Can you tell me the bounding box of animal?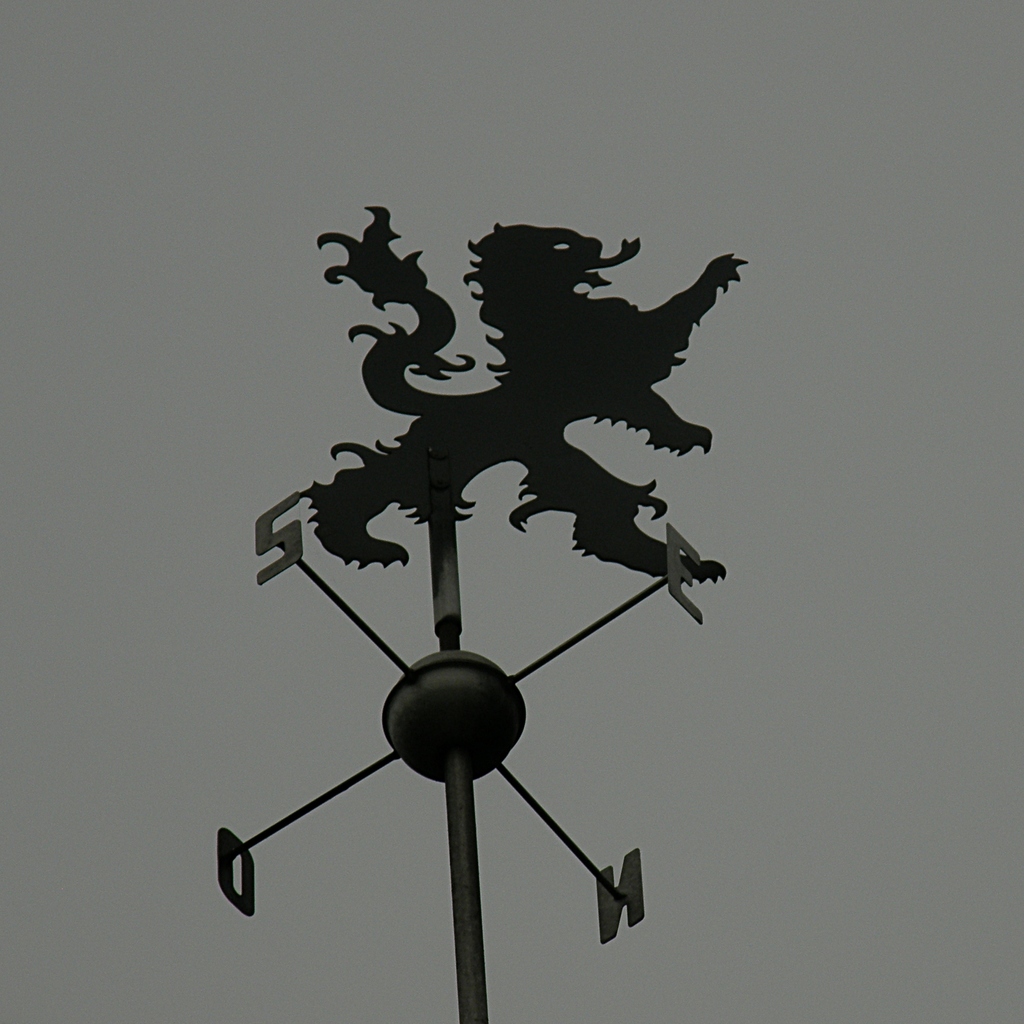
298, 203, 747, 582.
